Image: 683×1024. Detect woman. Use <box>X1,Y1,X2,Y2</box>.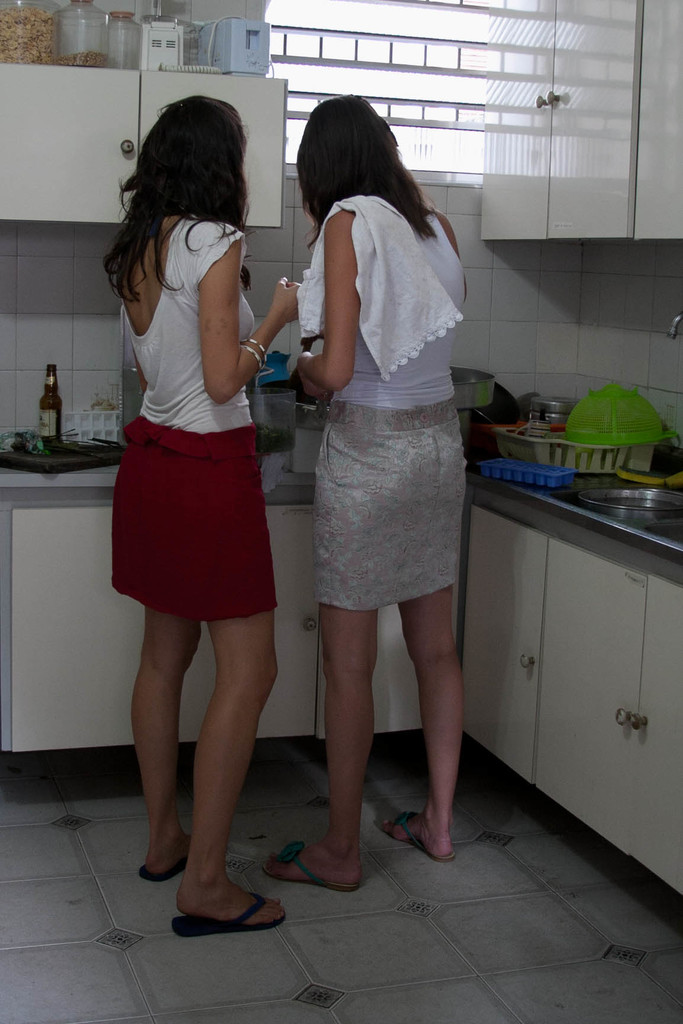
<box>264,92,483,901</box>.
